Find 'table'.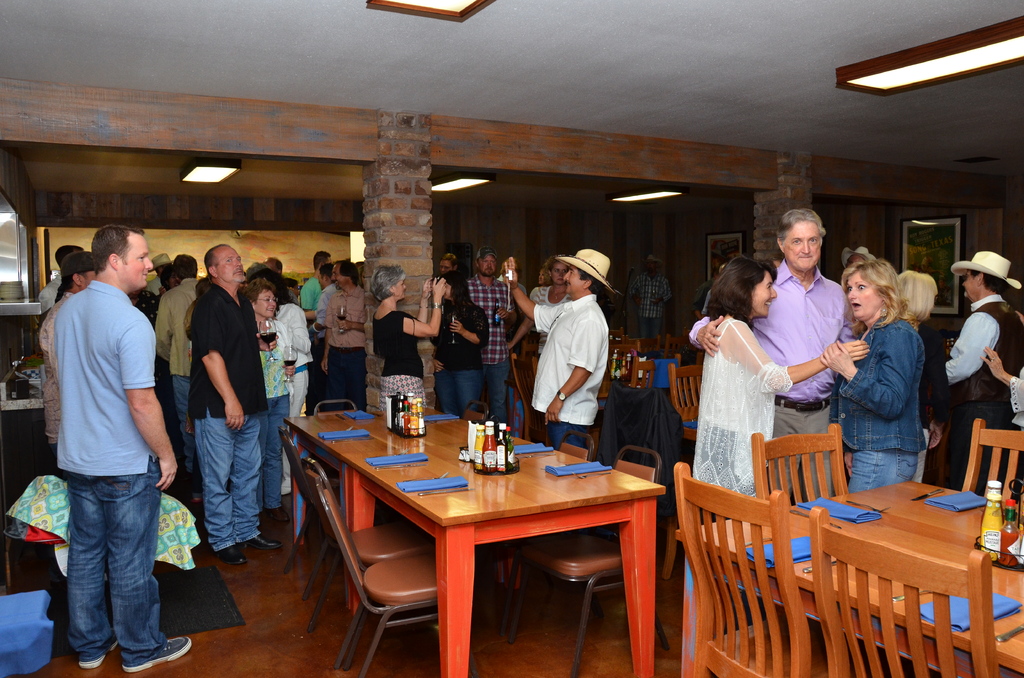
bbox(678, 469, 1023, 677).
